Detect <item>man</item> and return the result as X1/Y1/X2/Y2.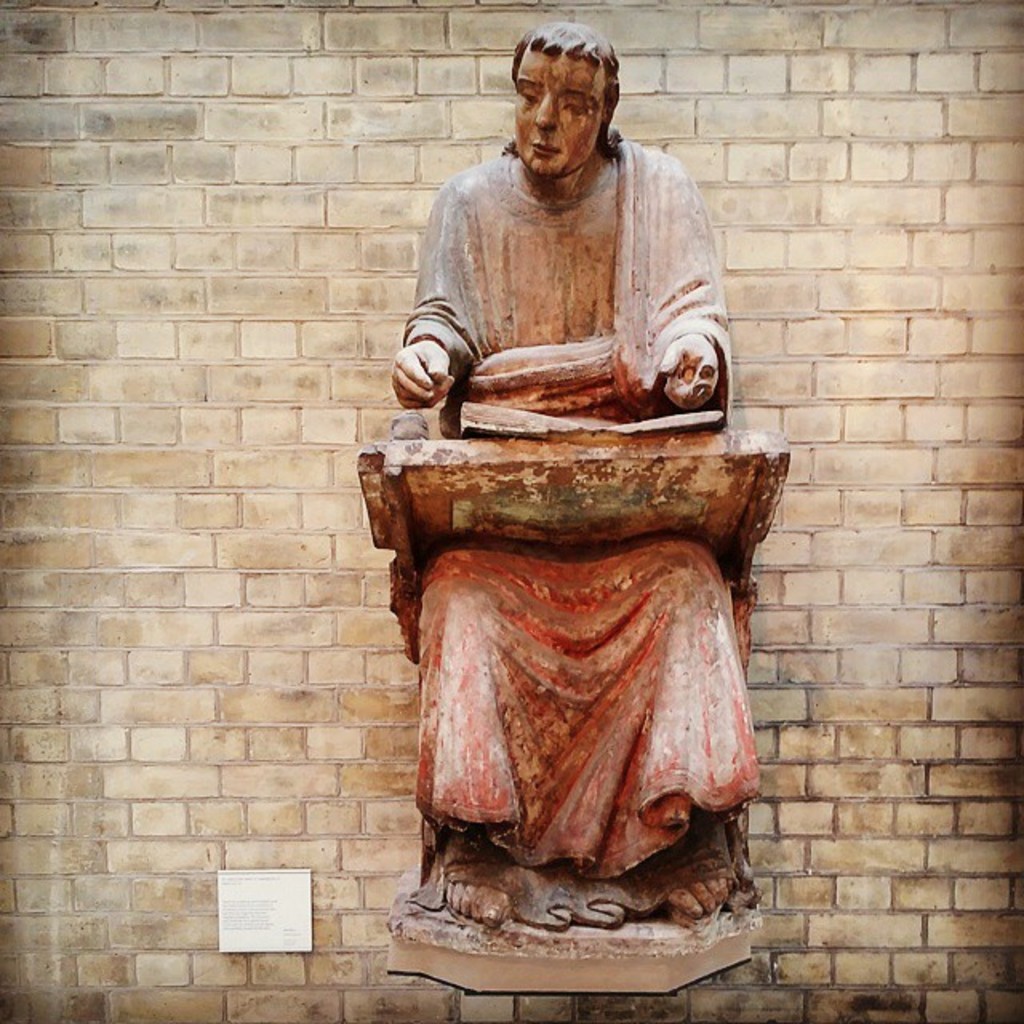
344/27/784/933.
